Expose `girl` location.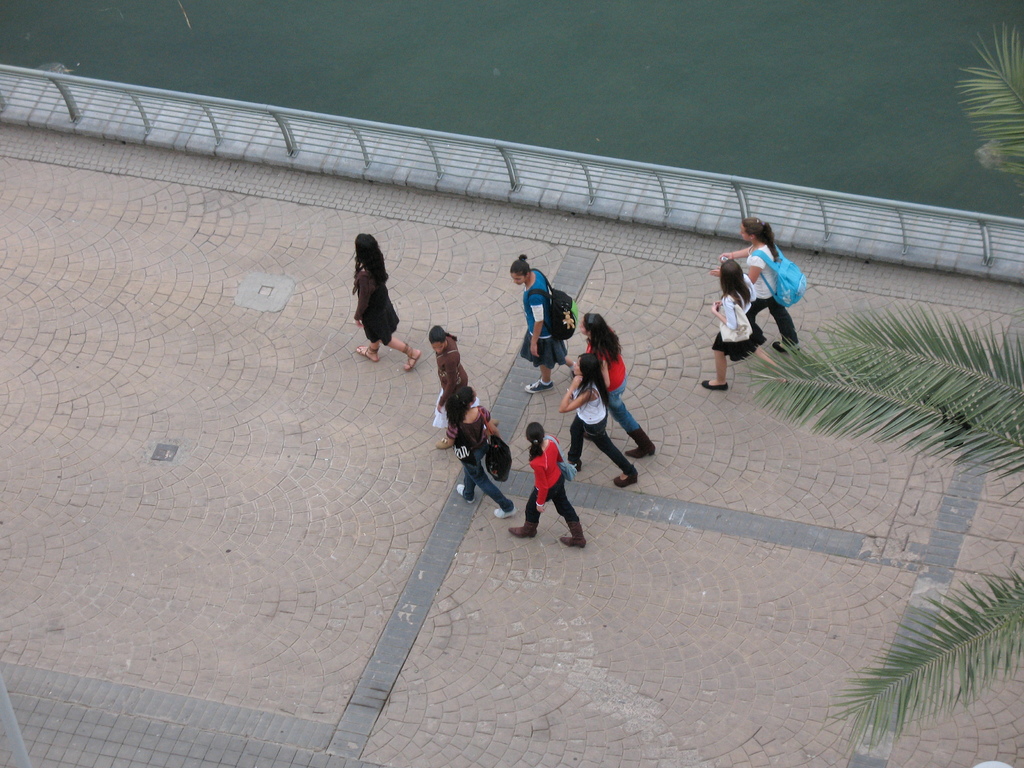
Exposed at [x1=450, y1=385, x2=518, y2=519].
